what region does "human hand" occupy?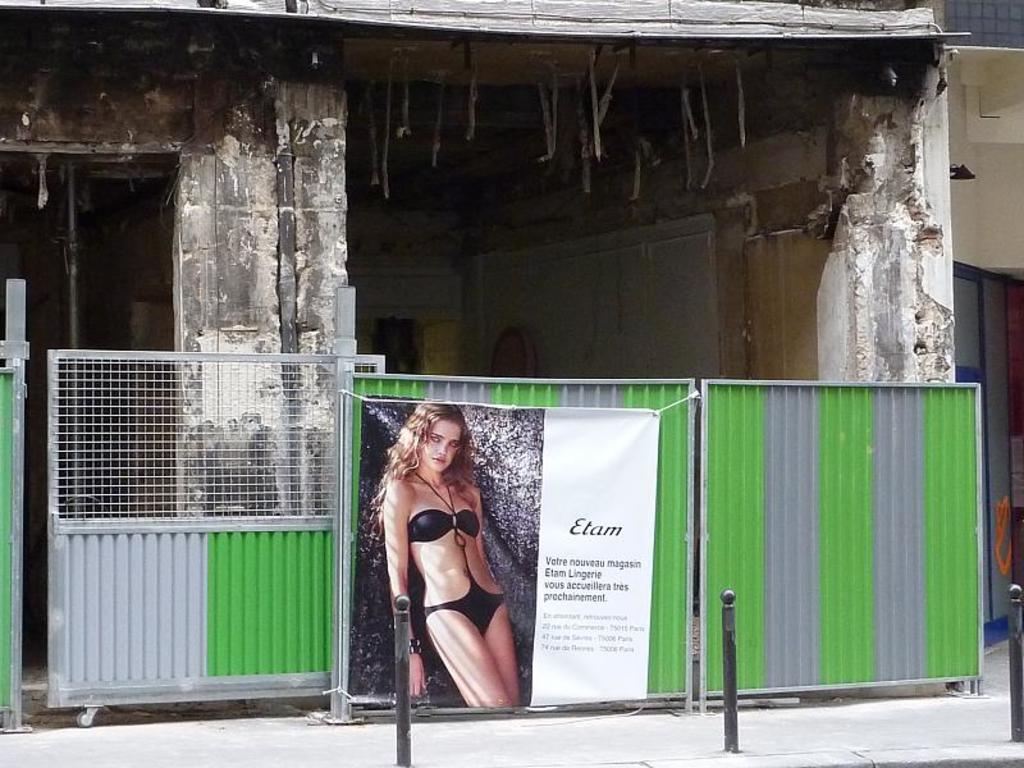
408/652/430/700.
